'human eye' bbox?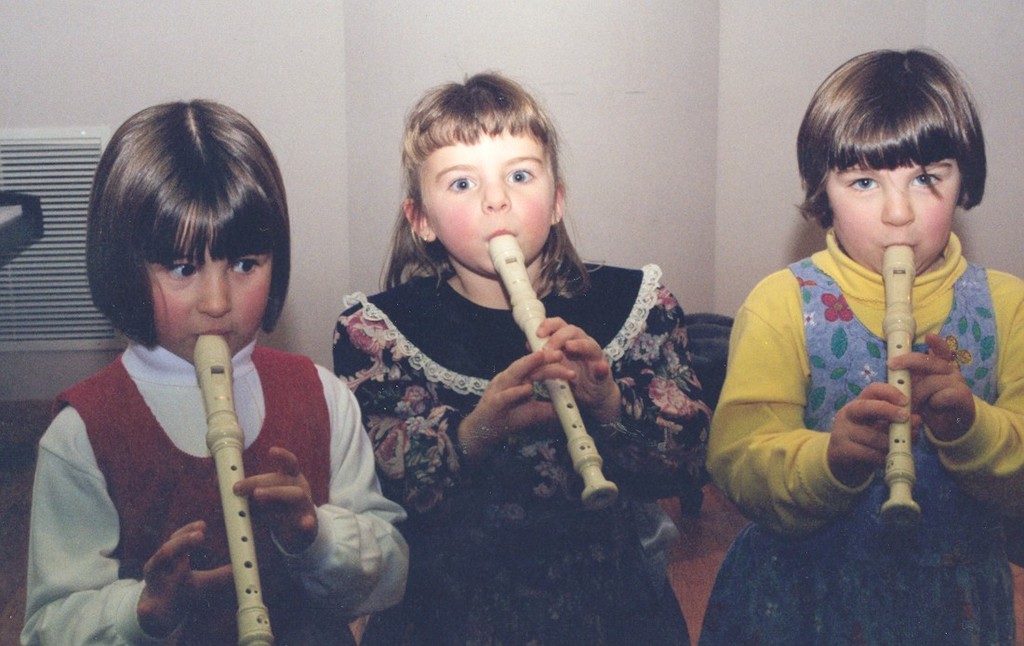
bbox=(446, 175, 481, 196)
